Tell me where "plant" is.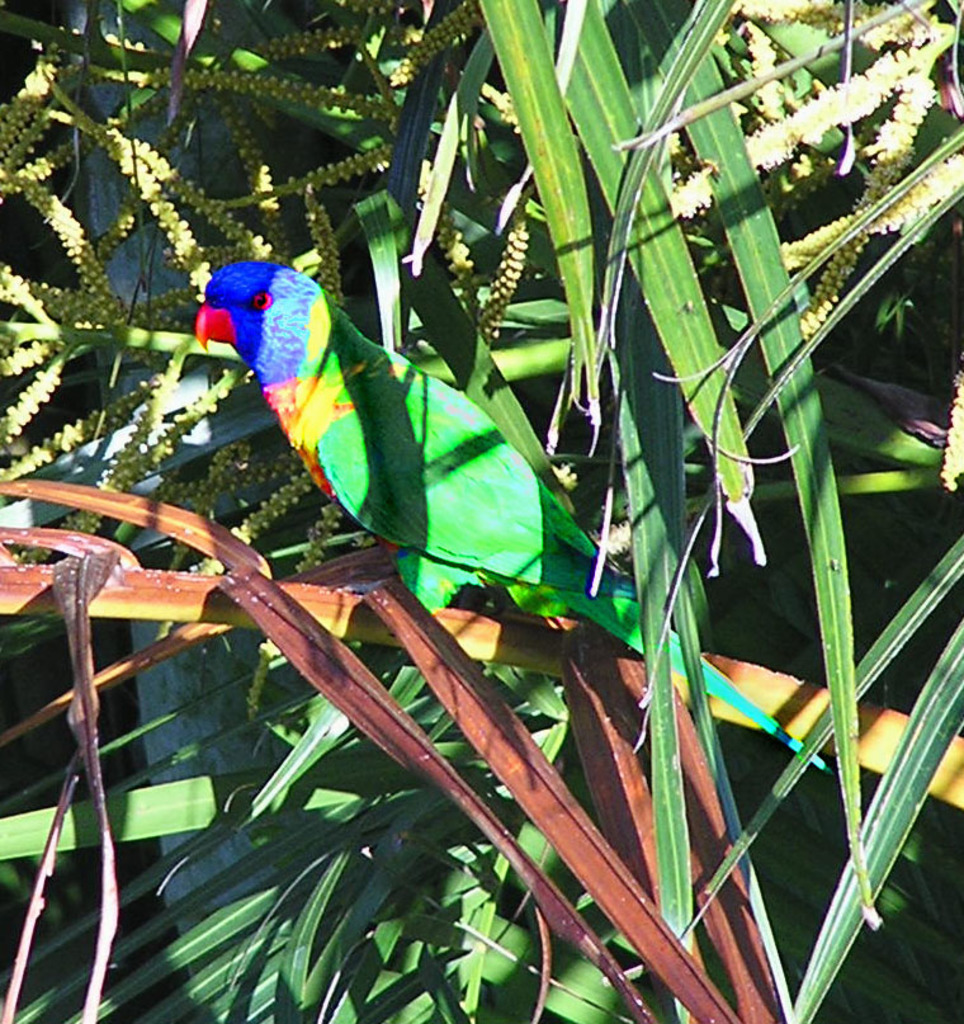
"plant" is at crop(0, 0, 940, 1023).
